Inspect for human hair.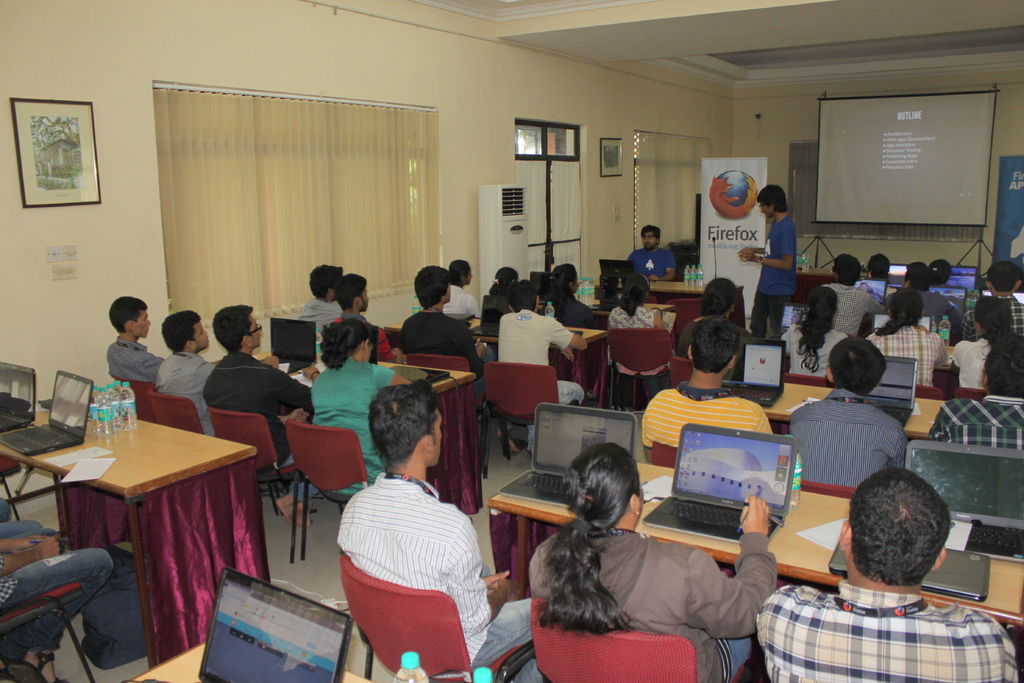
Inspection: [left=988, top=260, right=1021, bottom=292].
